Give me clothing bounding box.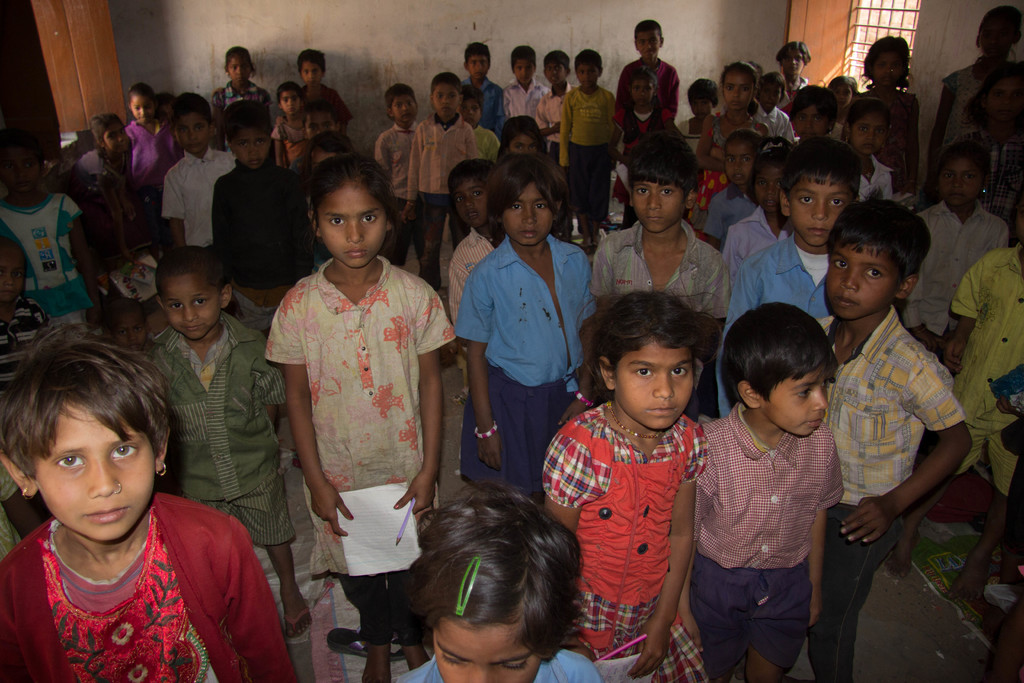
(left=0, top=462, right=24, bottom=564).
